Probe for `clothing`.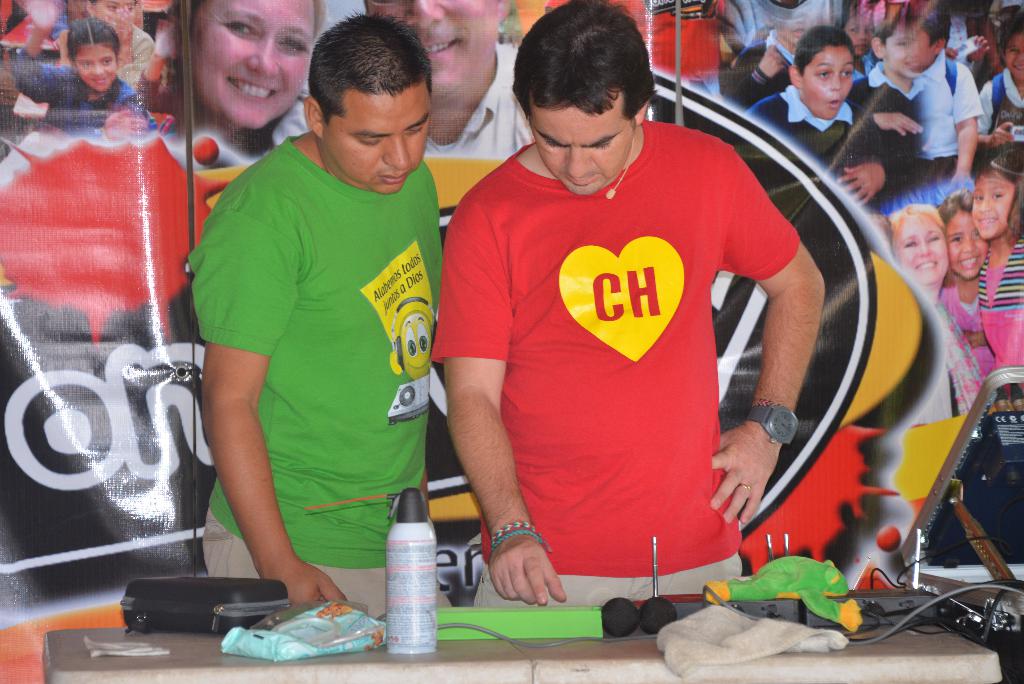
Probe result: crop(712, 0, 846, 47).
